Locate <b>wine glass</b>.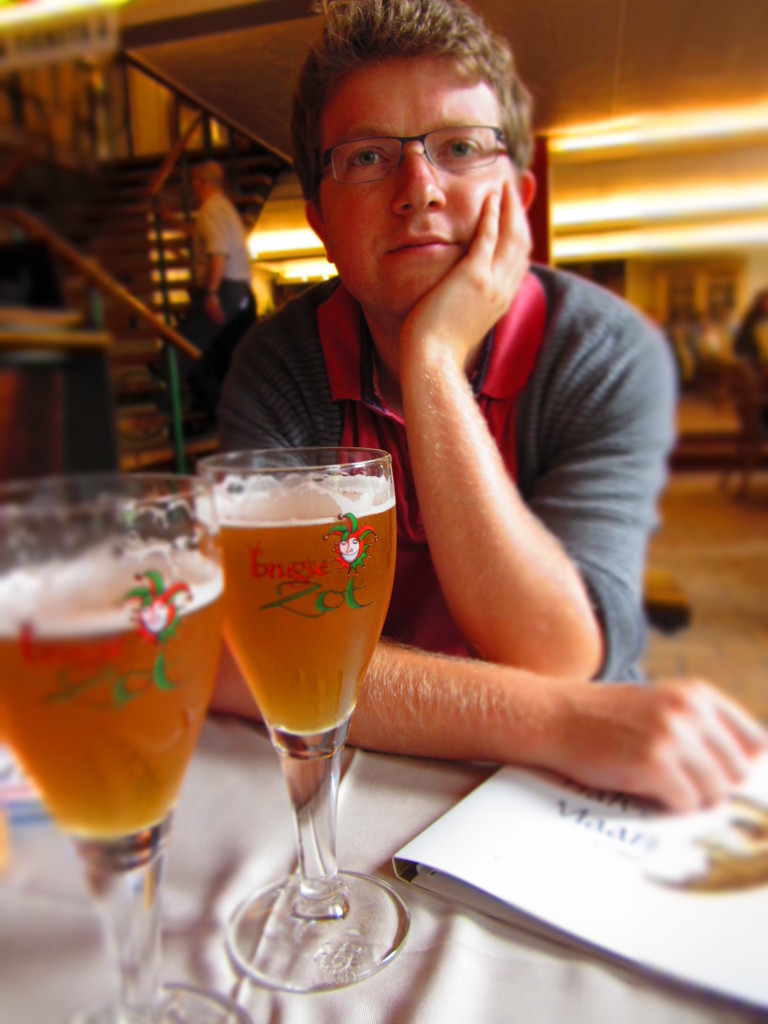
Bounding box: 198 447 412 993.
